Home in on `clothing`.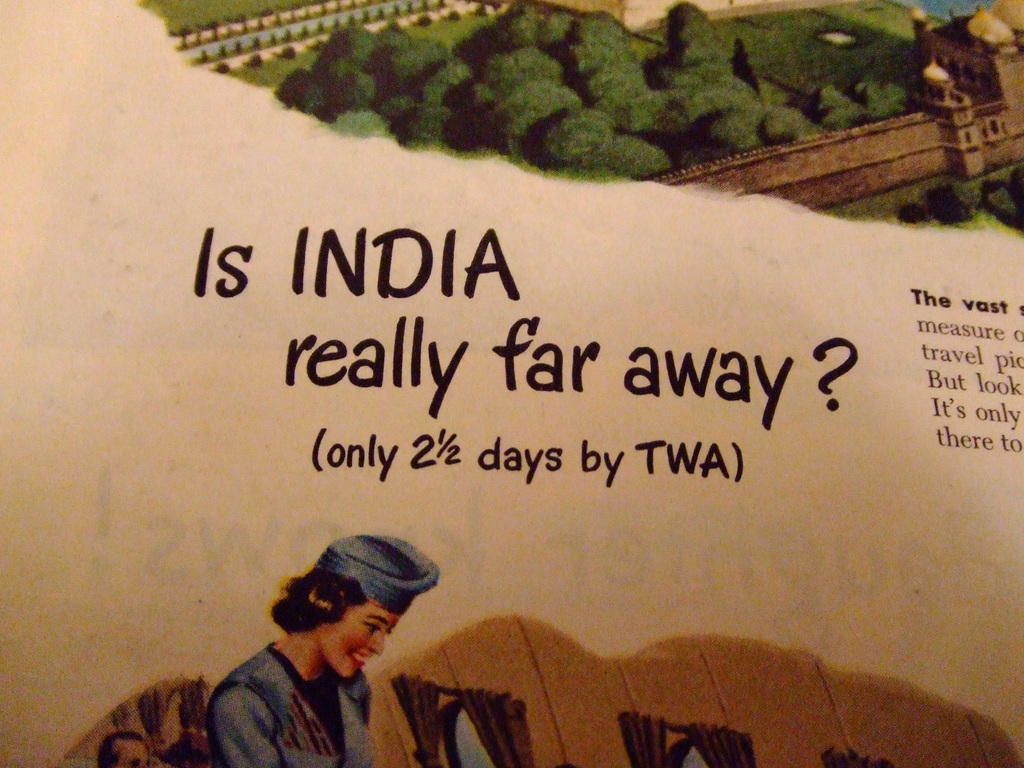
Homed in at box=[306, 540, 441, 617].
